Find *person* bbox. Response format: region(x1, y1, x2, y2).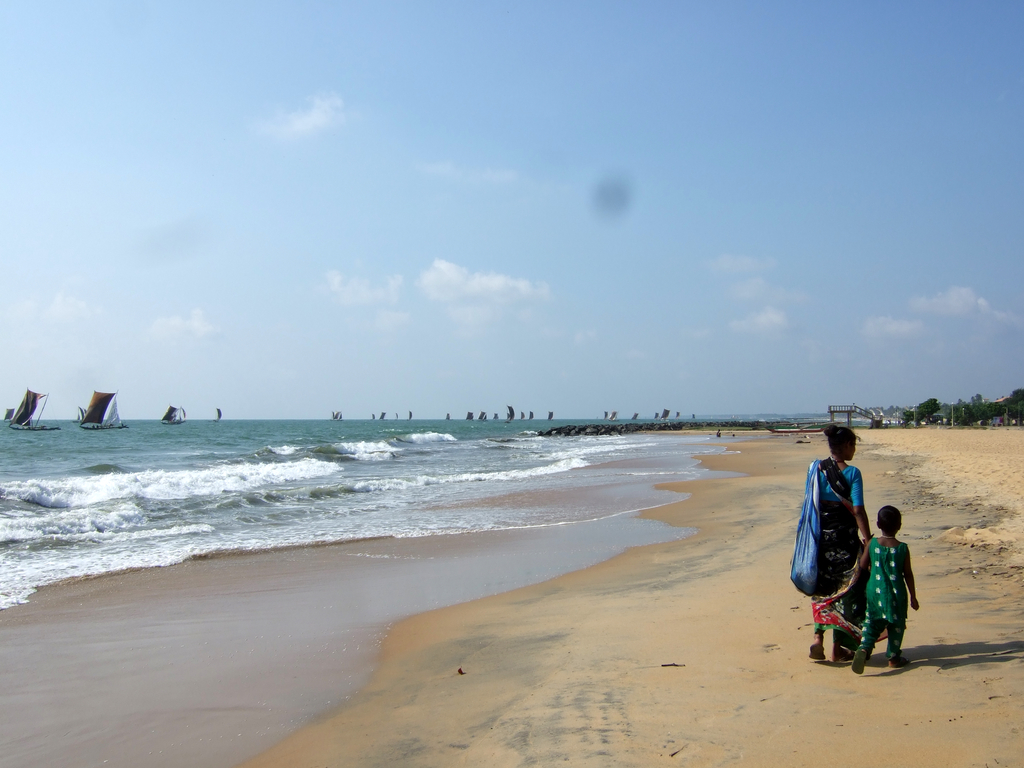
region(791, 422, 881, 643).
